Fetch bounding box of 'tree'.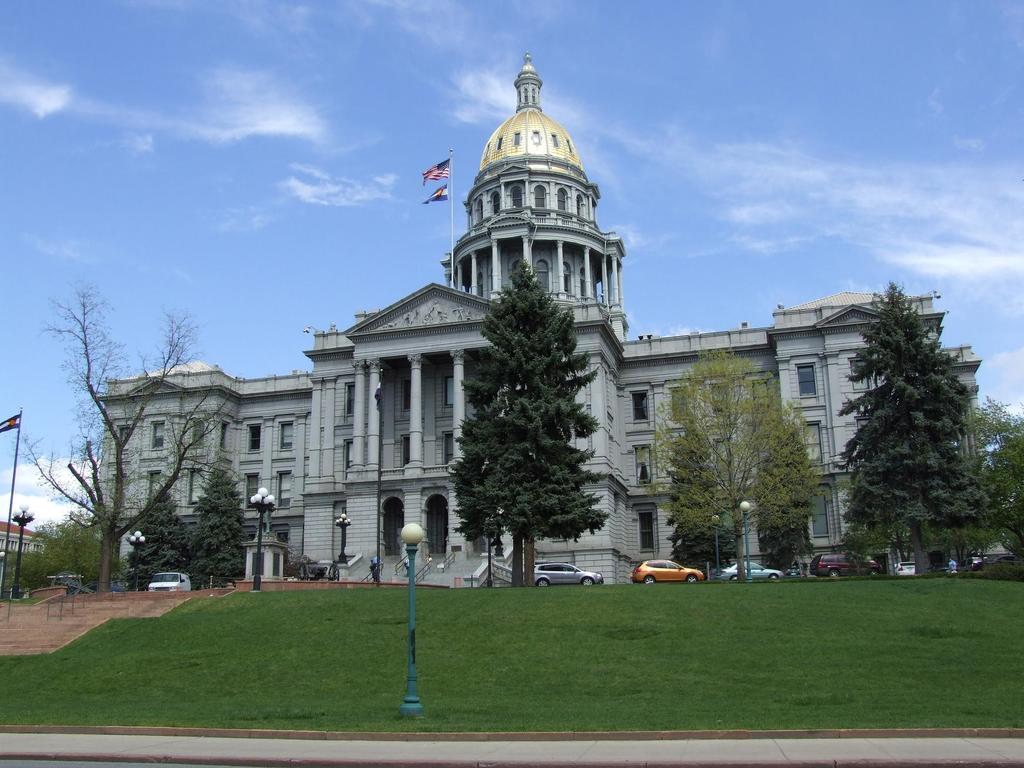
Bbox: box(122, 480, 186, 591).
